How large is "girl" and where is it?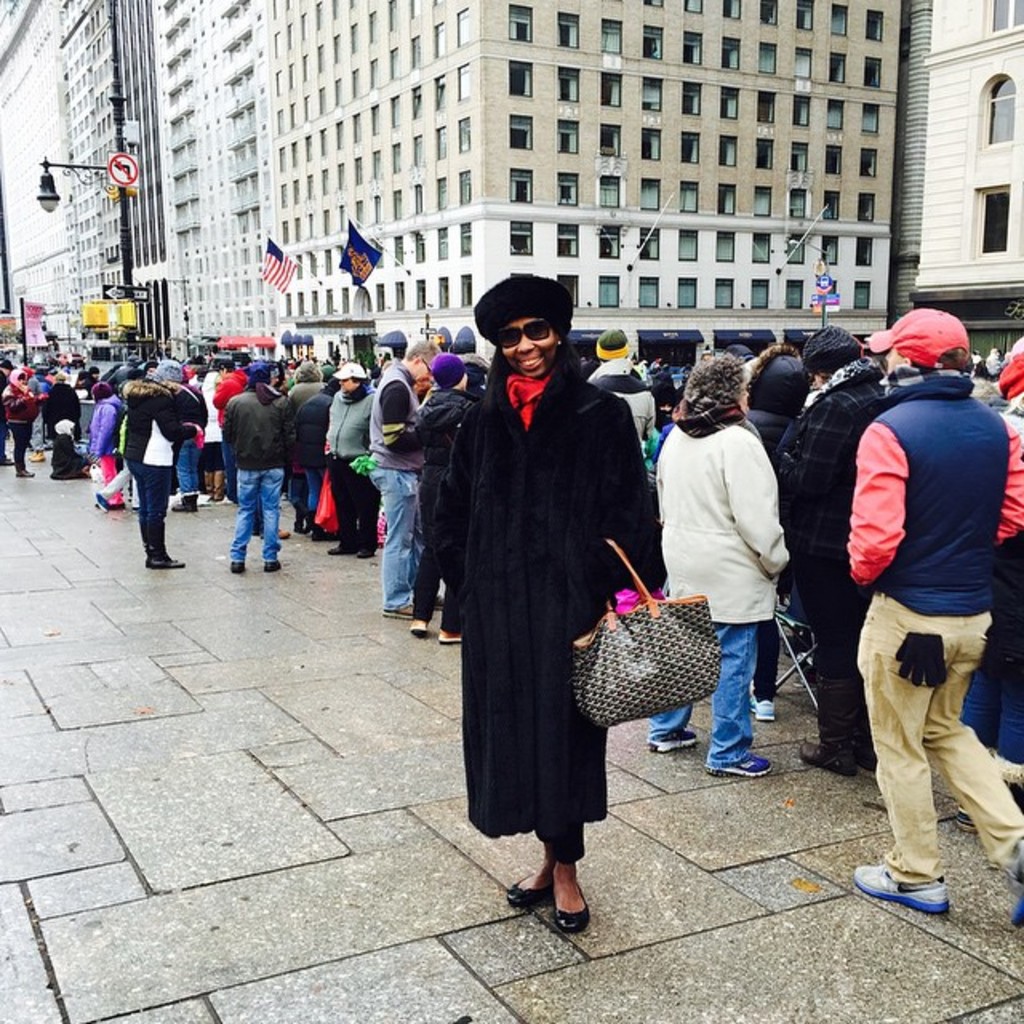
Bounding box: (91,382,126,507).
